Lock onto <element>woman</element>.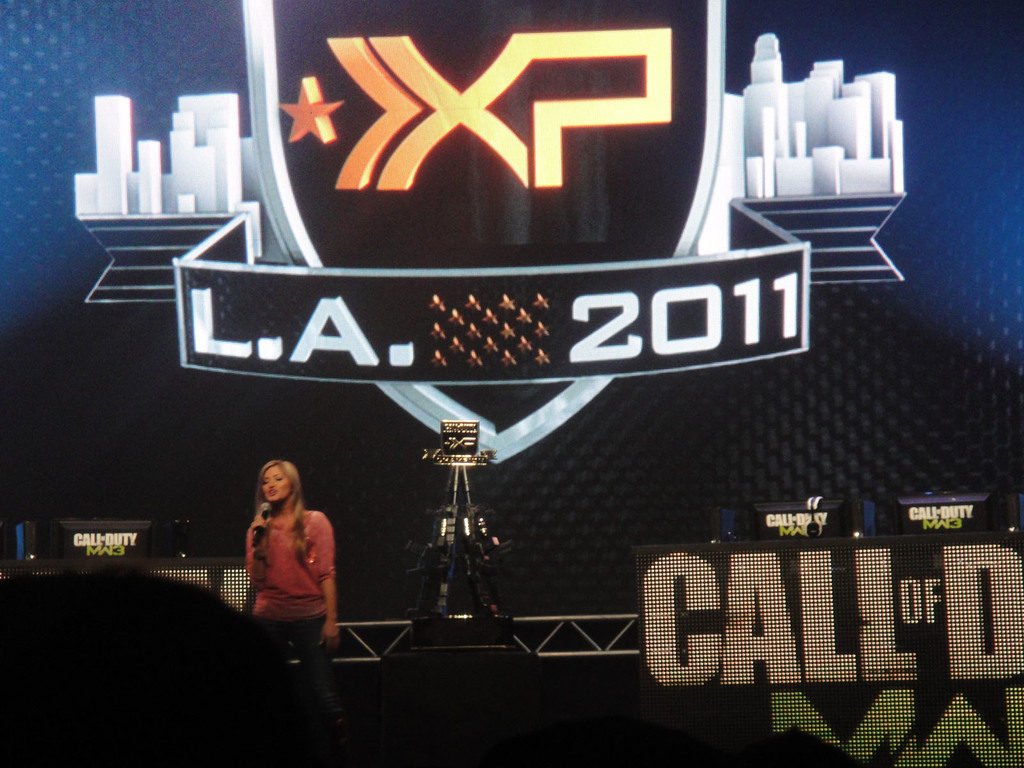
Locked: 225,453,340,667.
